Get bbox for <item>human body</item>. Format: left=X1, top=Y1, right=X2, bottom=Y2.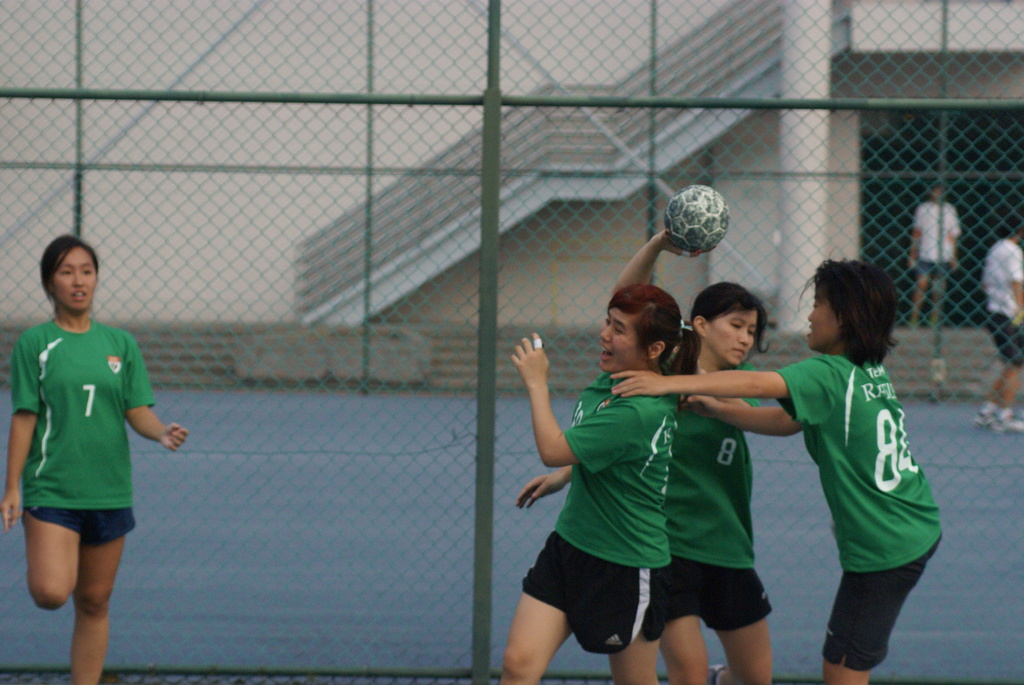
left=903, top=171, right=961, bottom=320.
